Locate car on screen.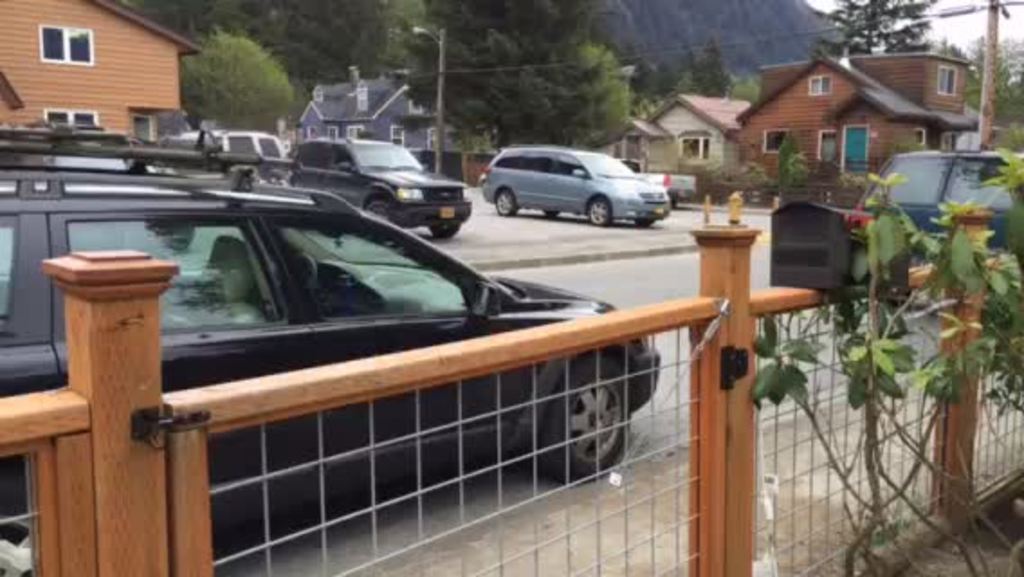
On screen at crop(0, 133, 667, 575).
